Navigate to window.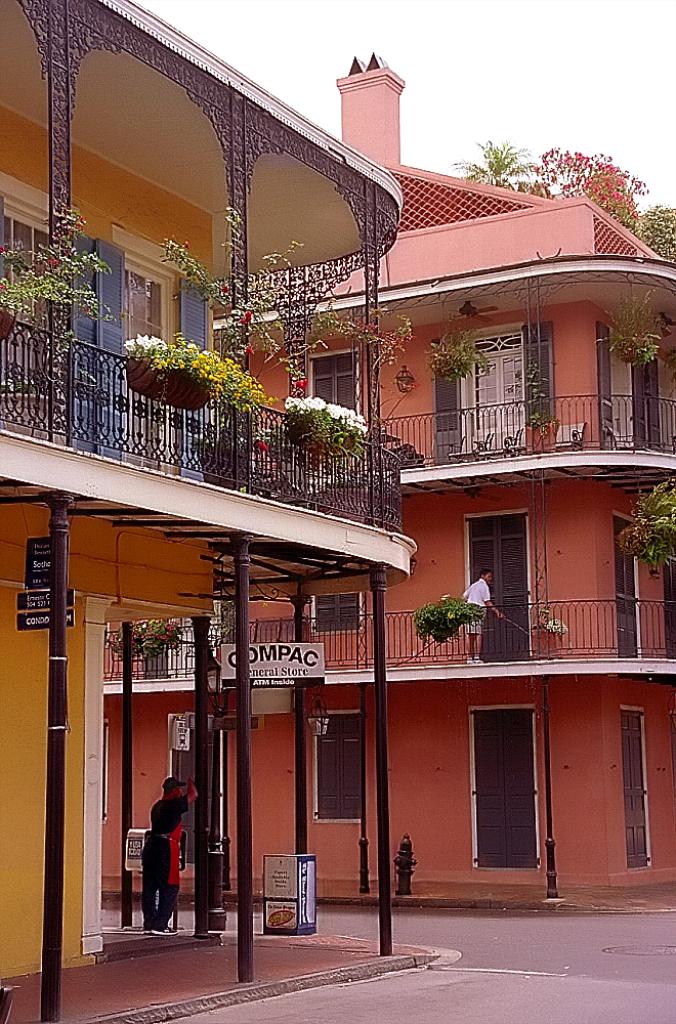
Navigation target: bbox=(308, 595, 357, 640).
